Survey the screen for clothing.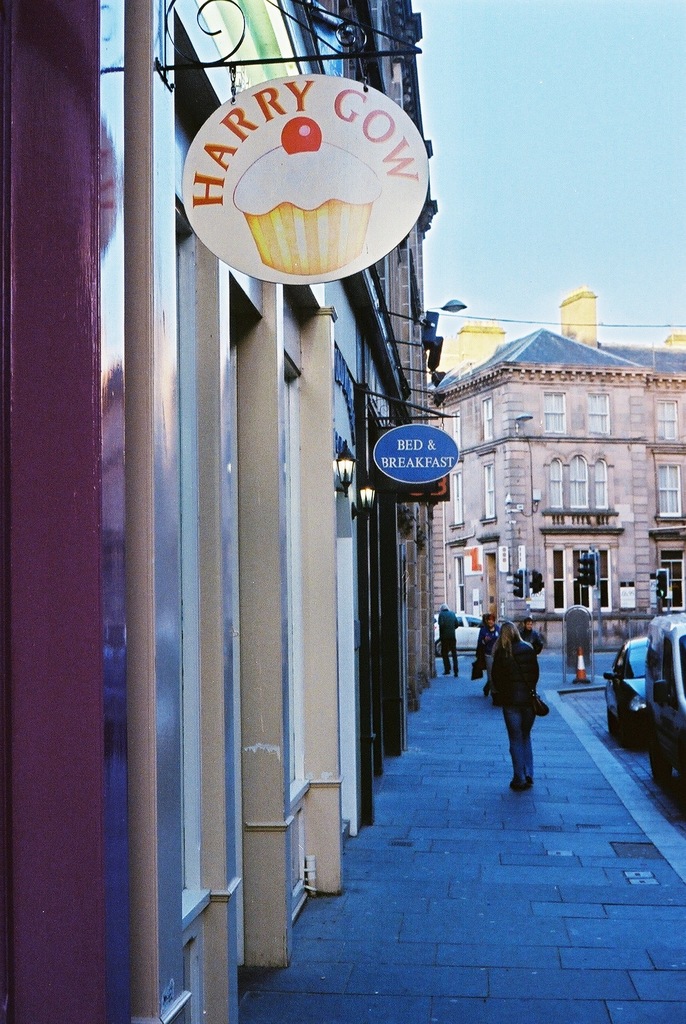
Survey found: detection(493, 640, 536, 781).
